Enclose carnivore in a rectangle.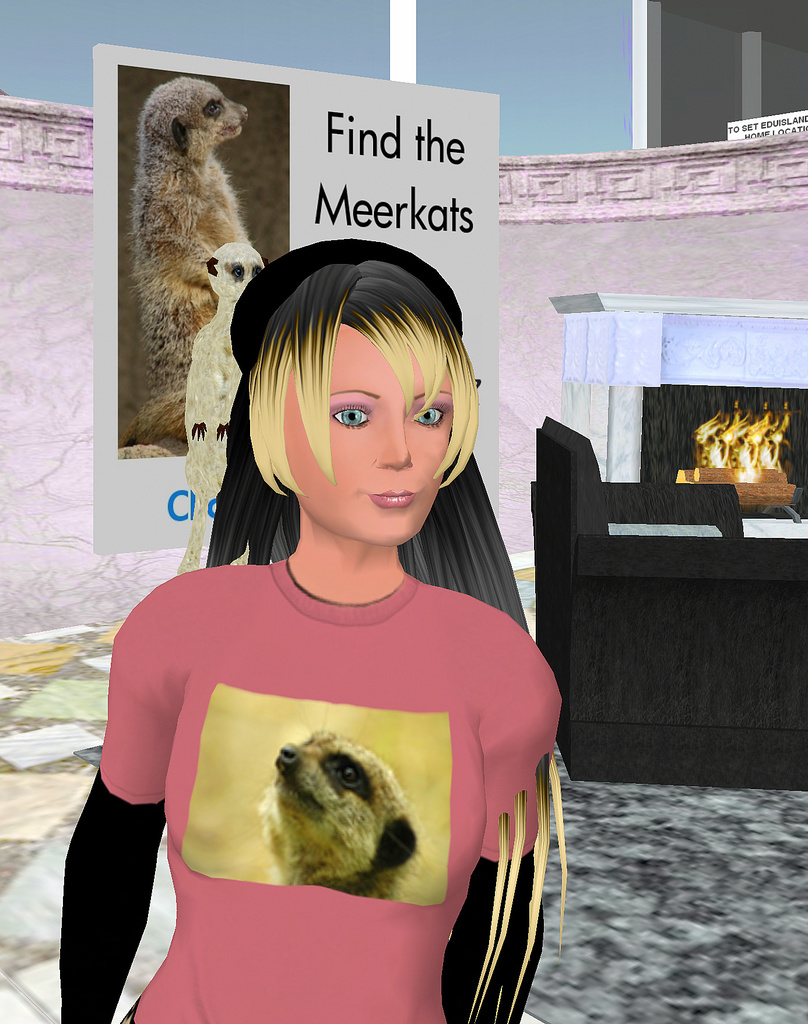
Rect(44, 260, 567, 1023).
